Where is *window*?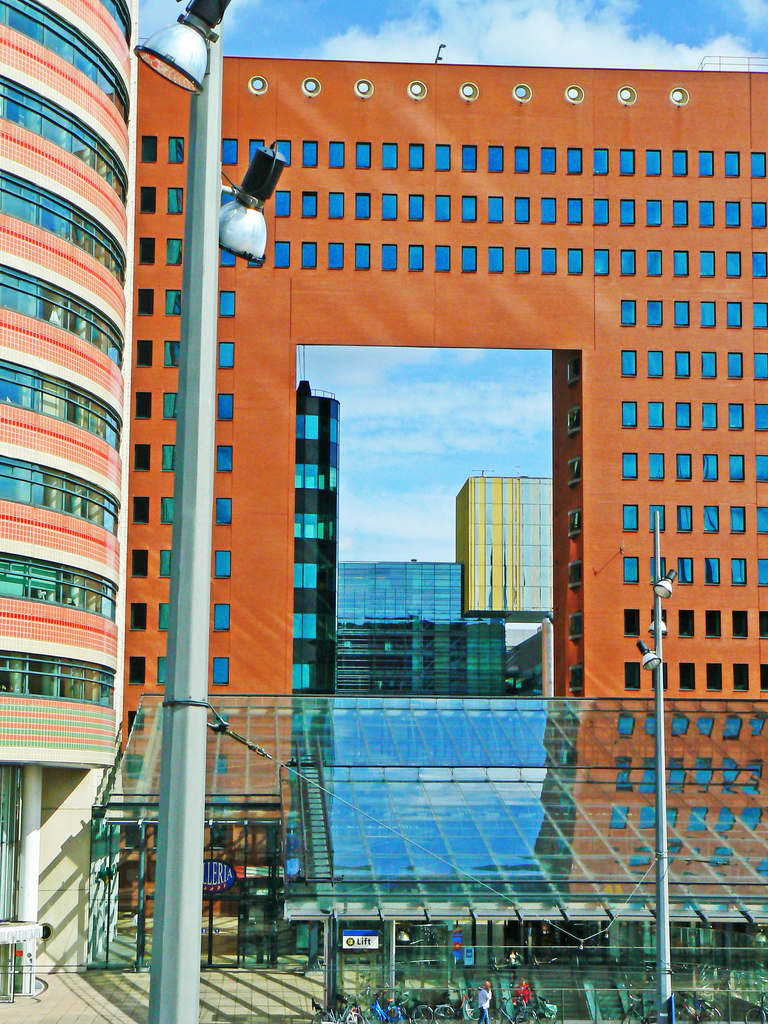
[left=488, top=144, right=504, bottom=174].
